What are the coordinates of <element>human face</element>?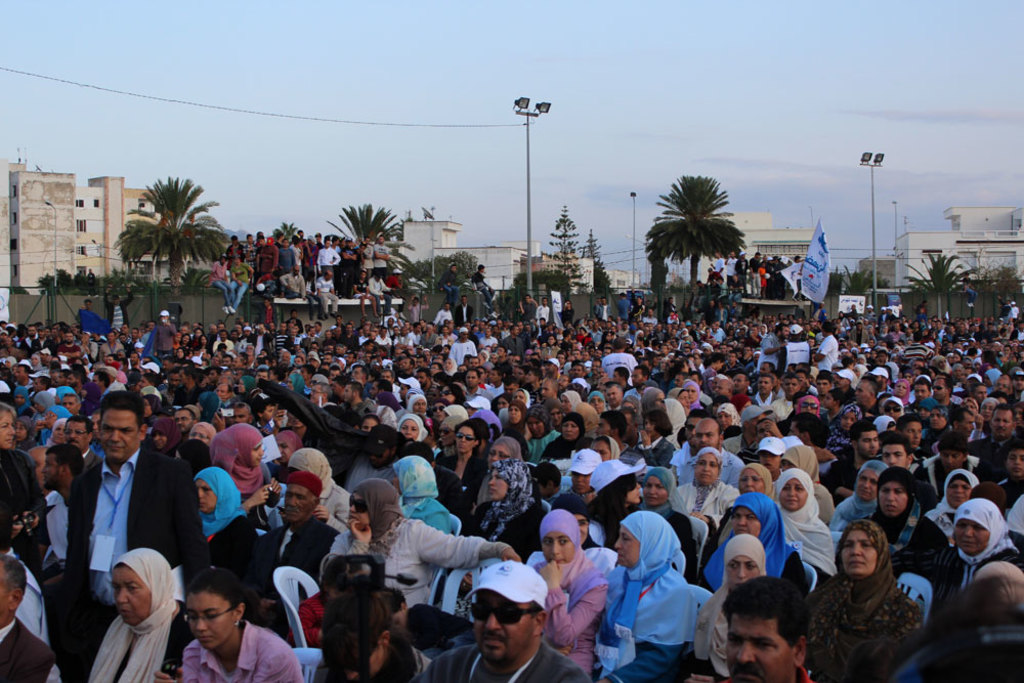
382:374:395:385.
